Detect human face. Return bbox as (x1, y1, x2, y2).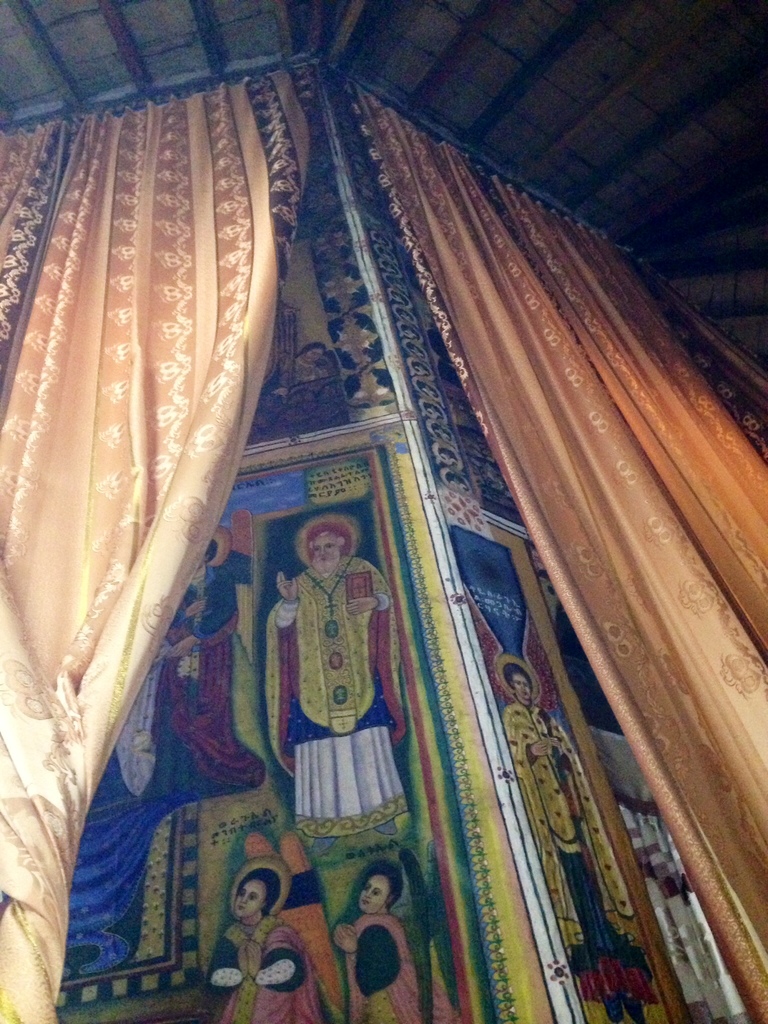
(306, 531, 343, 573).
